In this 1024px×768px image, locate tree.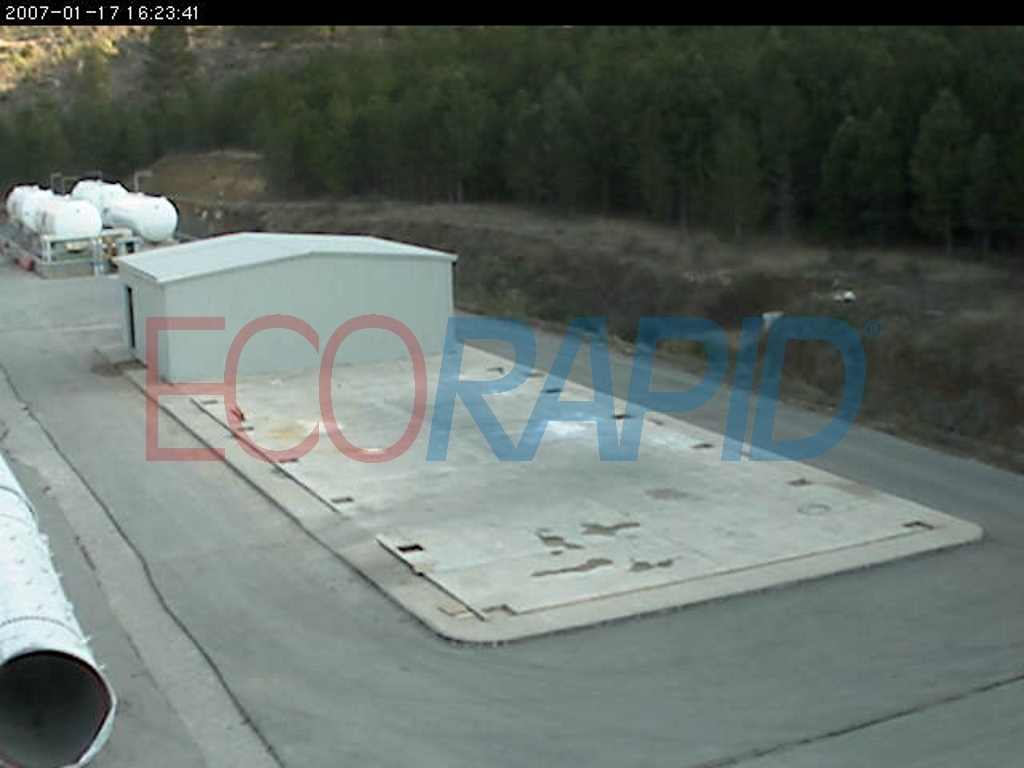
Bounding box: (444, 91, 503, 198).
